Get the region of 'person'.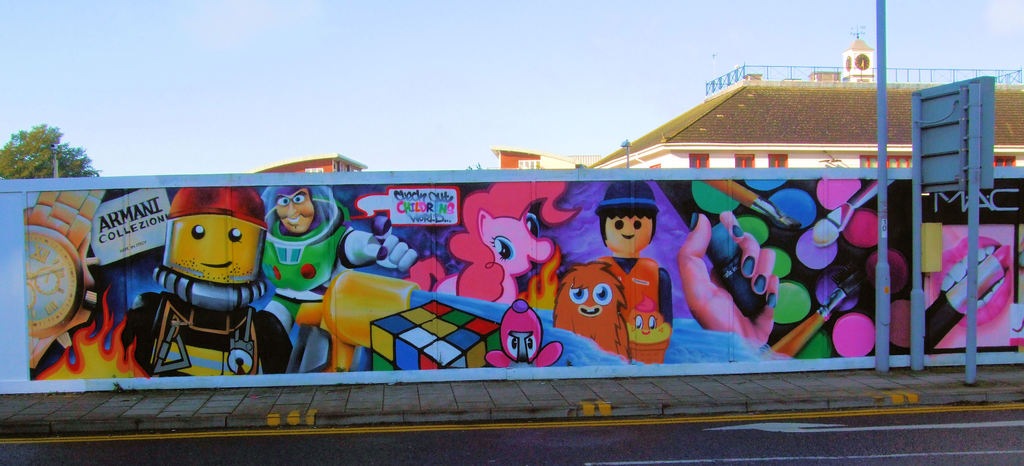
Rect(121, 163, 276, 388).
